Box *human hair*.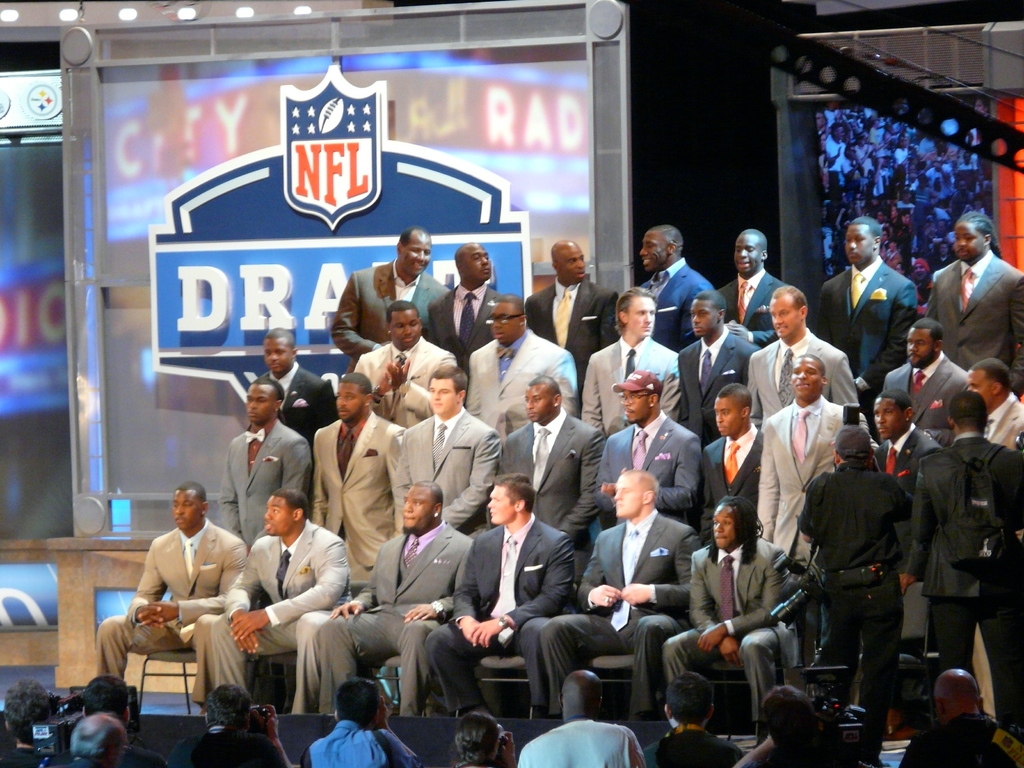
82/675/133/721.
